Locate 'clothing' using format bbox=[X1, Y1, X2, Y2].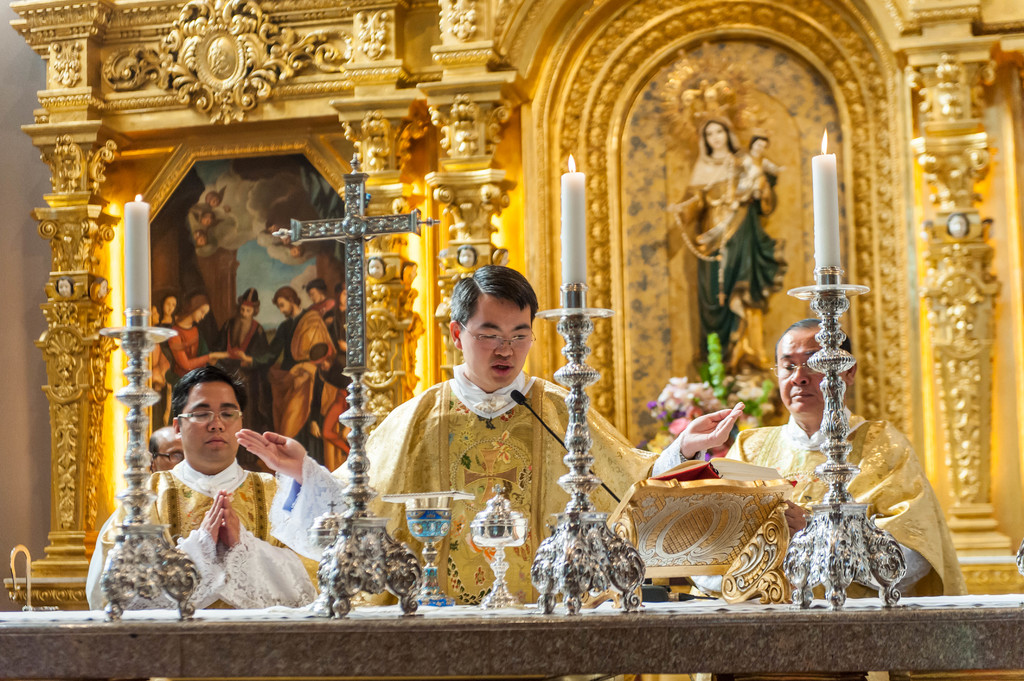
bbox=[374, 326, 613, 584].
